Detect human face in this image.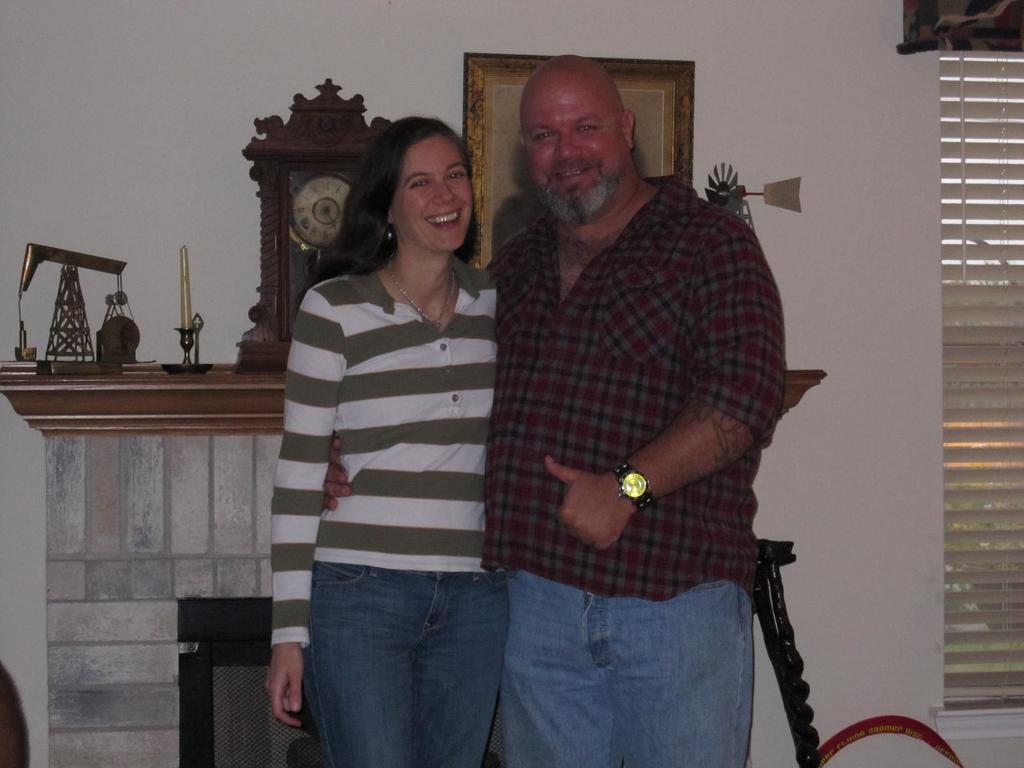
Detection: {"x1": 522, "y1": 66, "x2": 625, "y2": 209}.
